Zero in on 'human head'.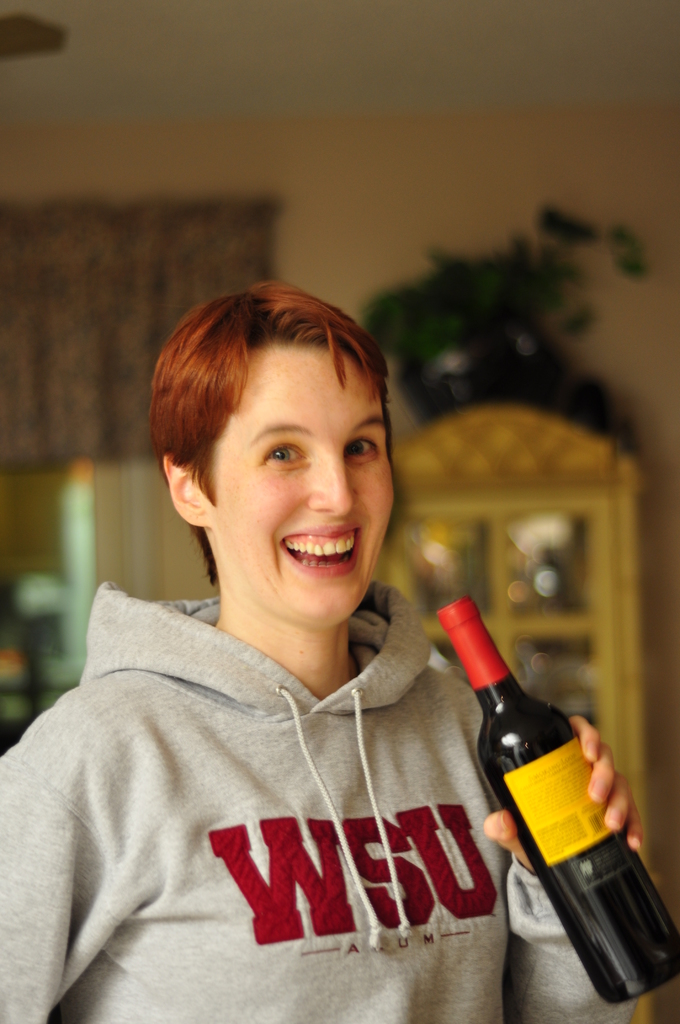
Zeroed in: locate(158, 276, 396, 598).
